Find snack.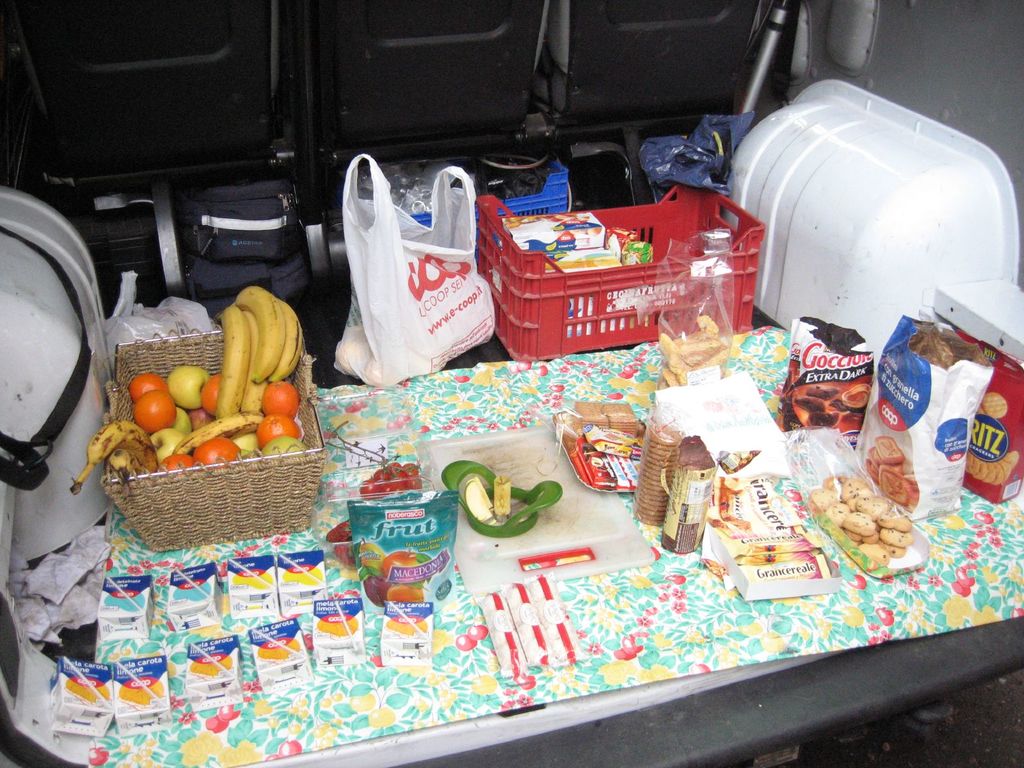
select_region(983, 391, 1008, 418).
